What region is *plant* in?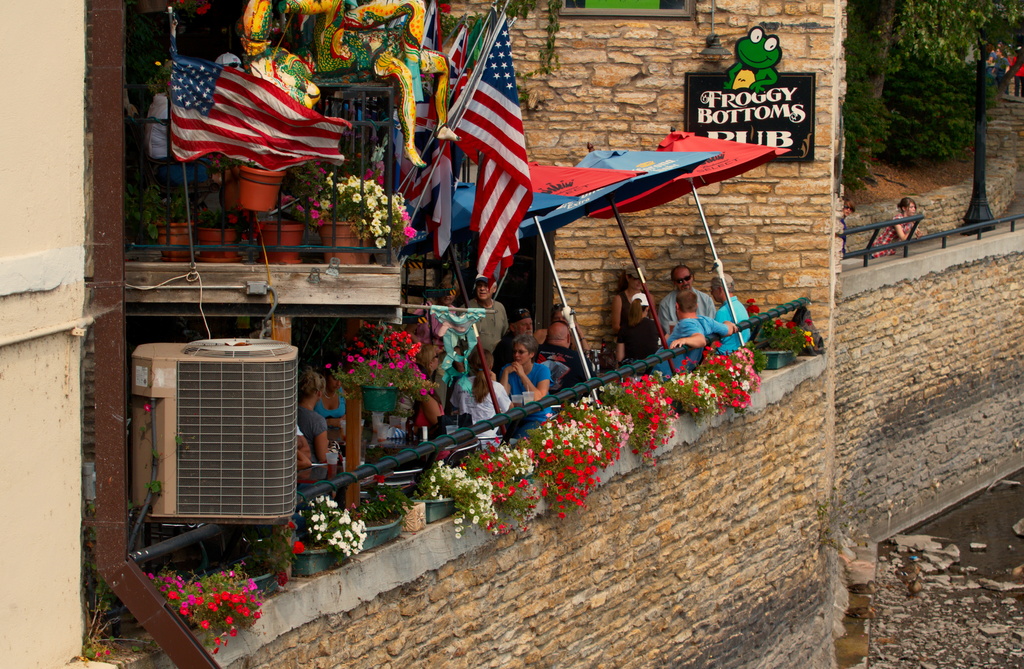
box(742, 298, 815, 354).
